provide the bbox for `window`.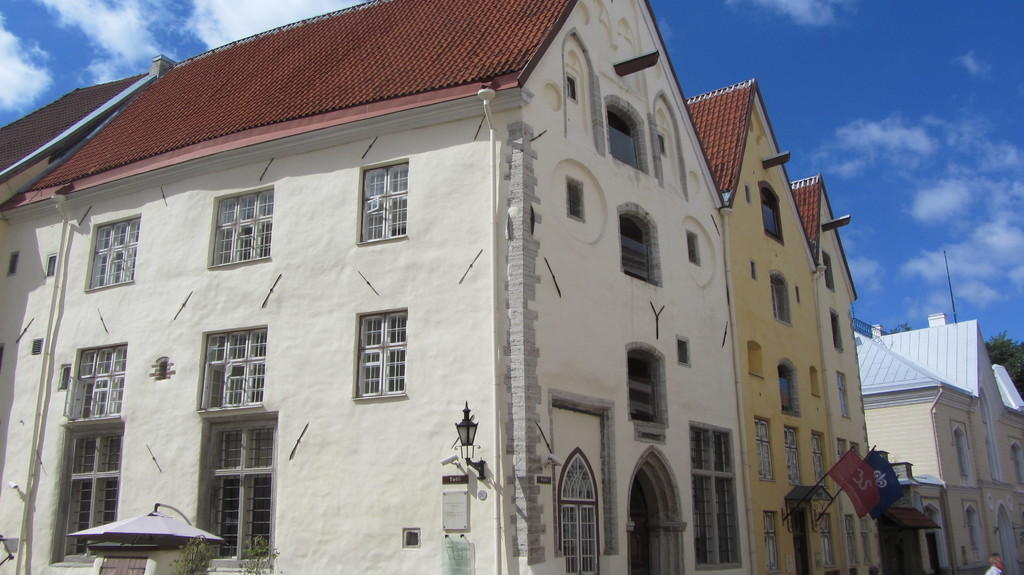
locate(213, 187, 275, 272).
